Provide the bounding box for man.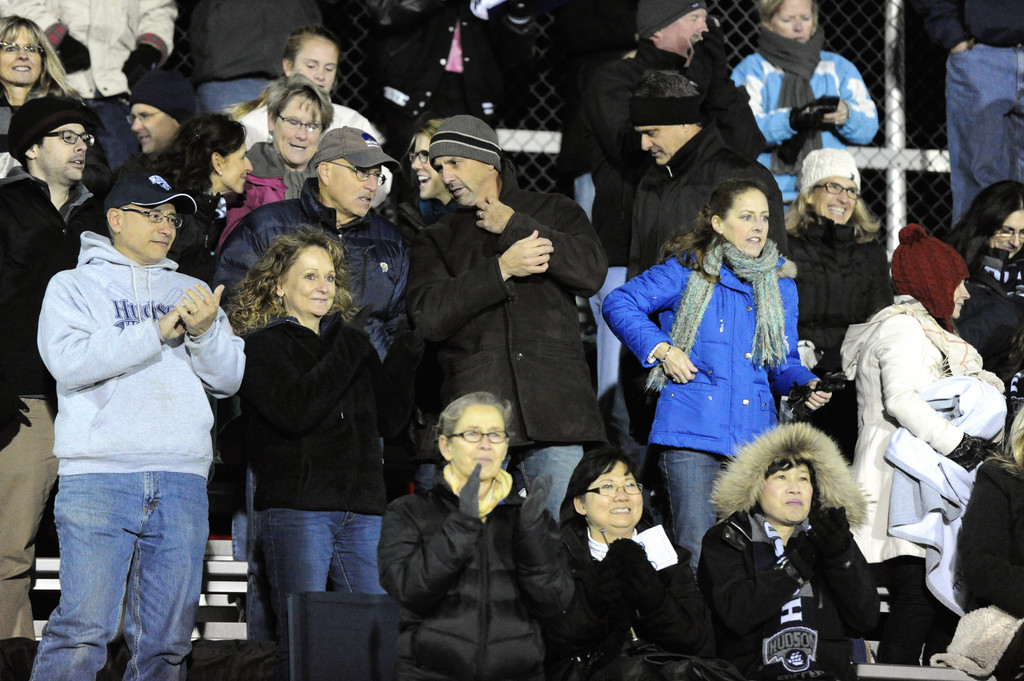
Rect(619, 71, 781, 445).
